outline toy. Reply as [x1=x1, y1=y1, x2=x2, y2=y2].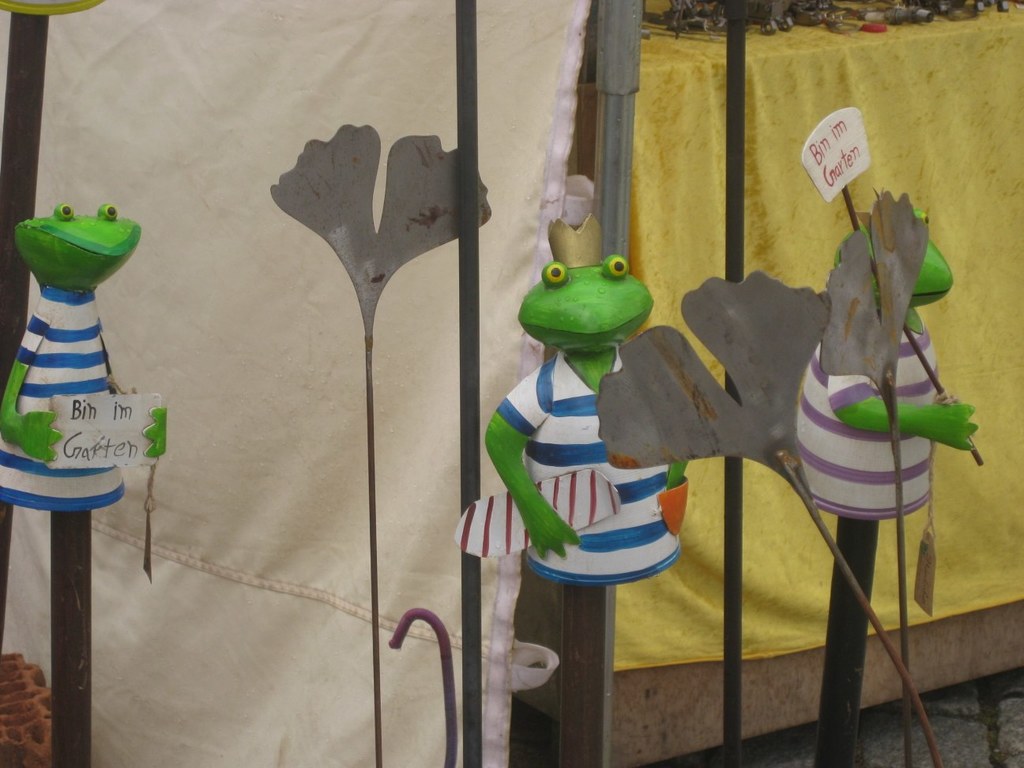
[x1=0, y1=201, x2=129, y2=508].
